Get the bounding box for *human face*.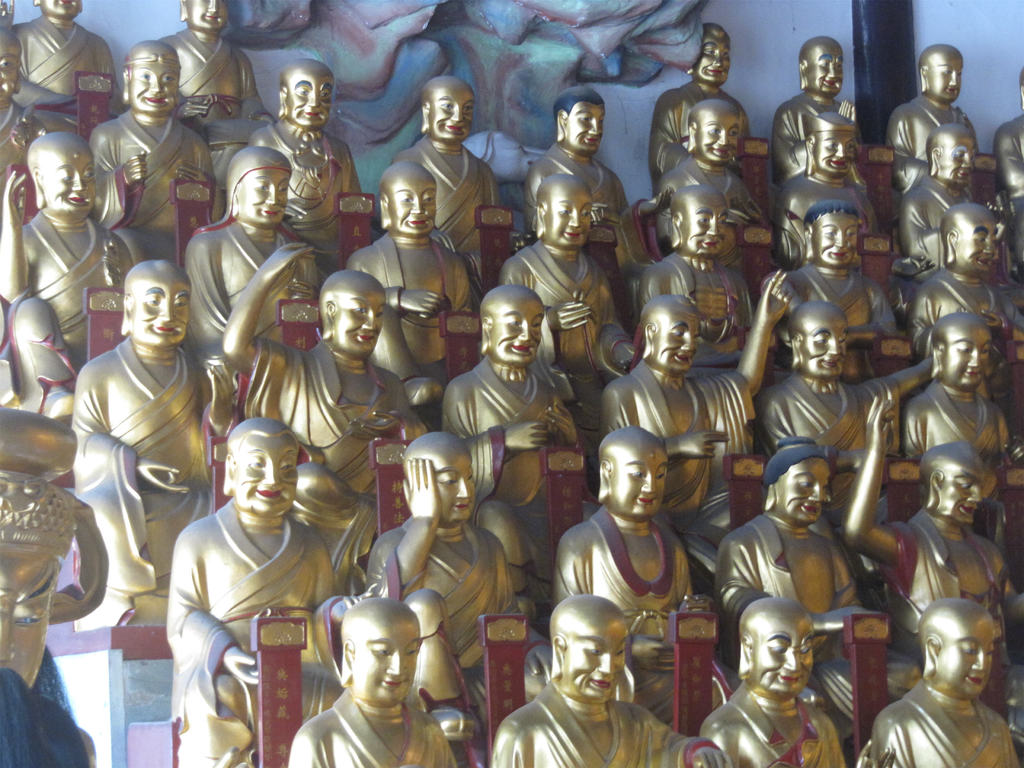
box(562, 626, 630, 700).
